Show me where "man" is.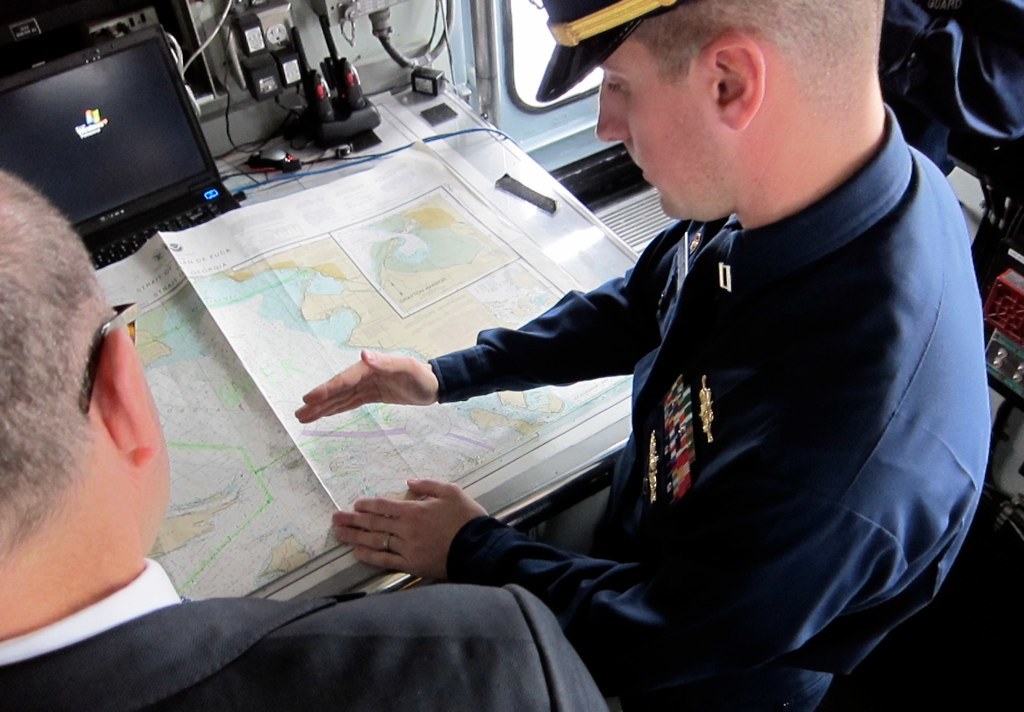
"man" is at bbox=[305, 1, 981, 698].
